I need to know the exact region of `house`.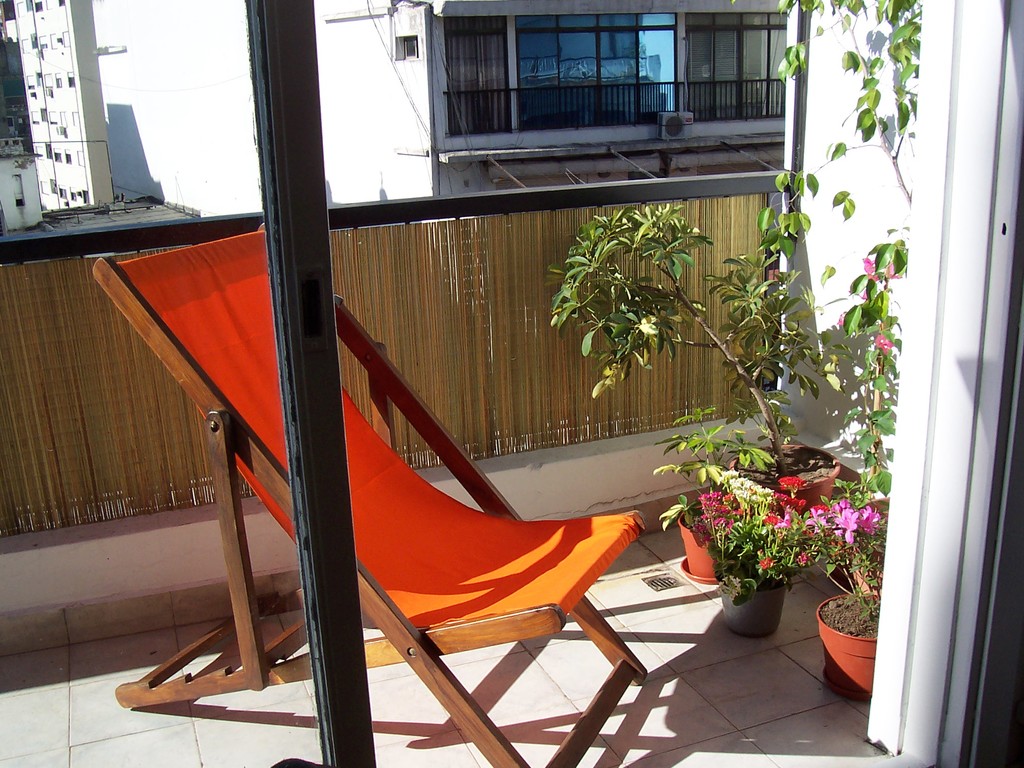
Region: x1=0, y1=0, x2=137, y2=239.
